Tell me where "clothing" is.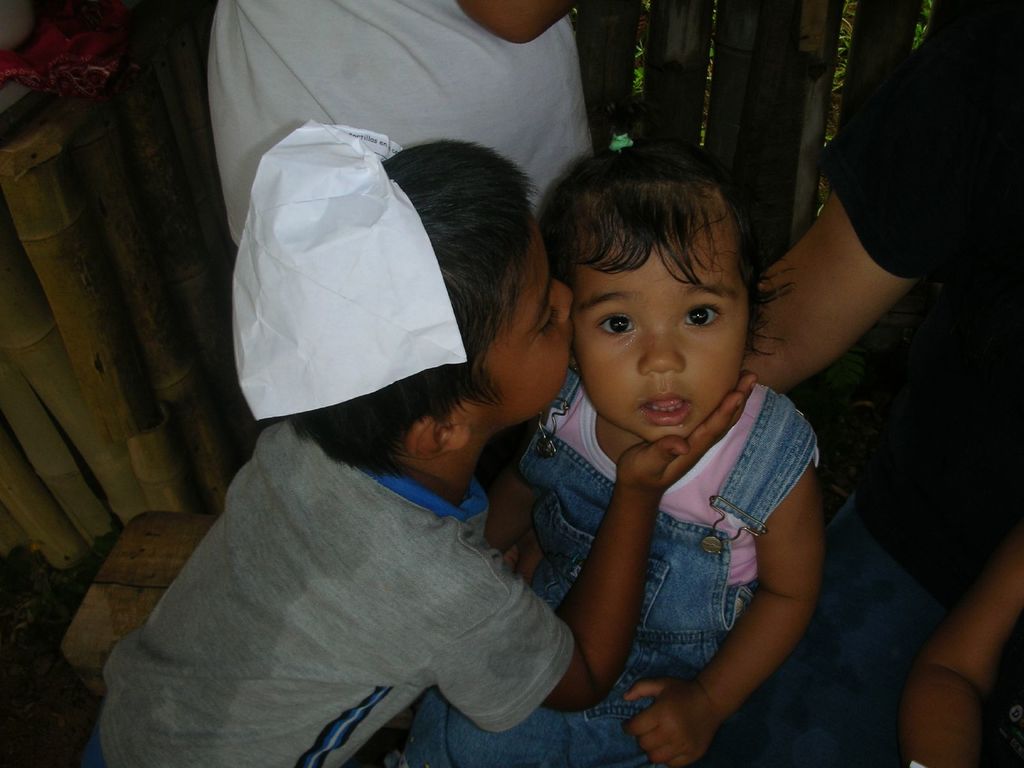
"clothing" is at bbox=[202, 1, 589, 213].
